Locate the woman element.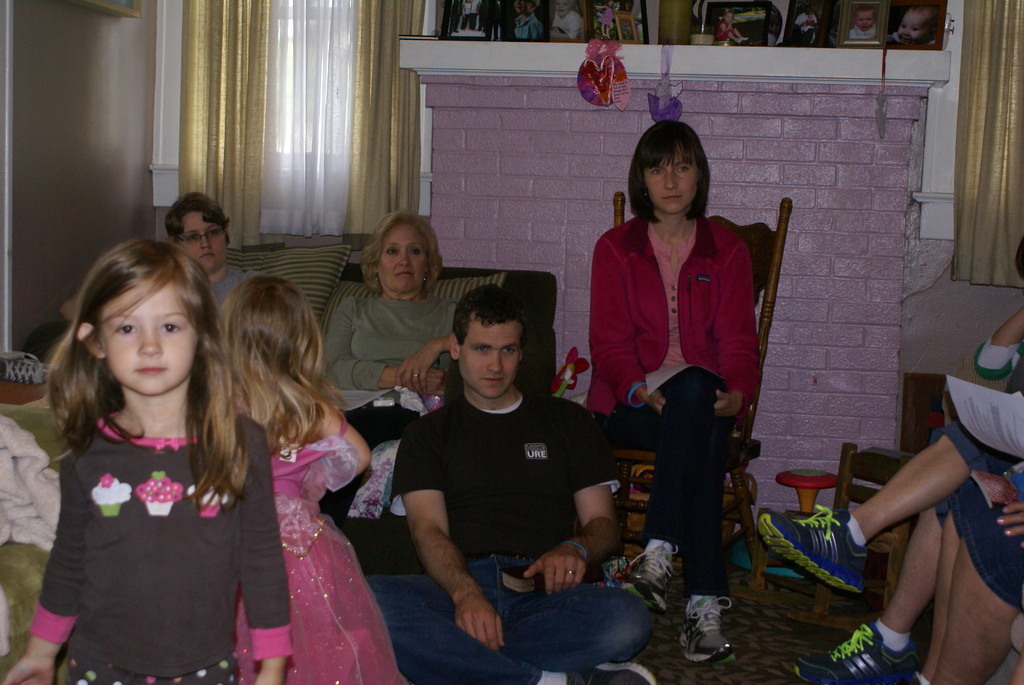
Element bbox: {"x1": 320, "y1": 207, "x2": 465, "y2": 579}.
